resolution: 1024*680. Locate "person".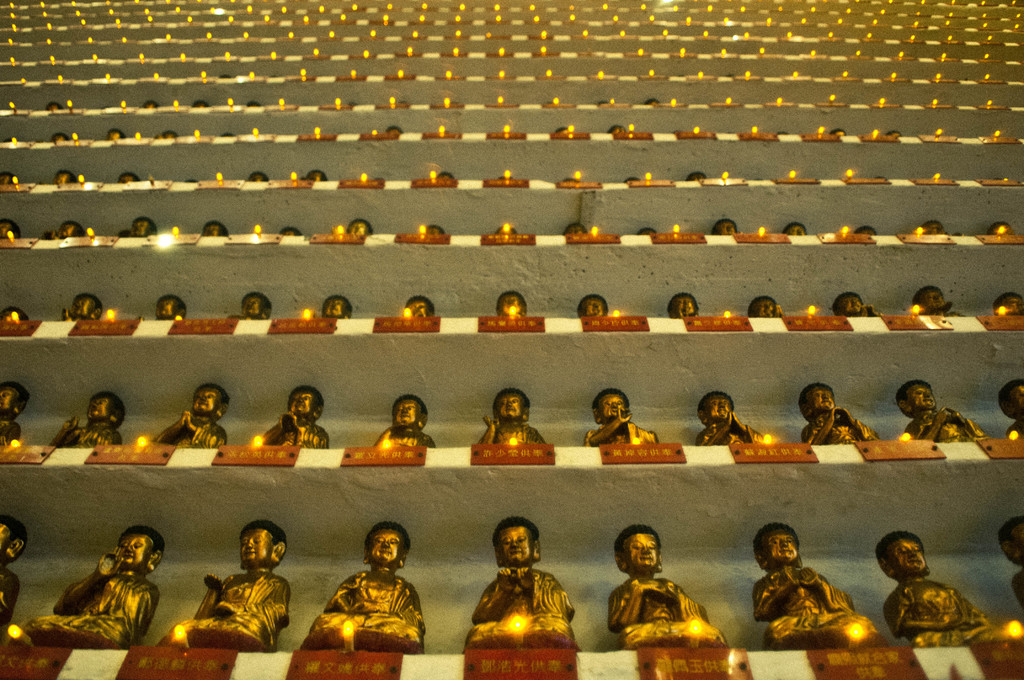
region(322, 295, 352, 320).
